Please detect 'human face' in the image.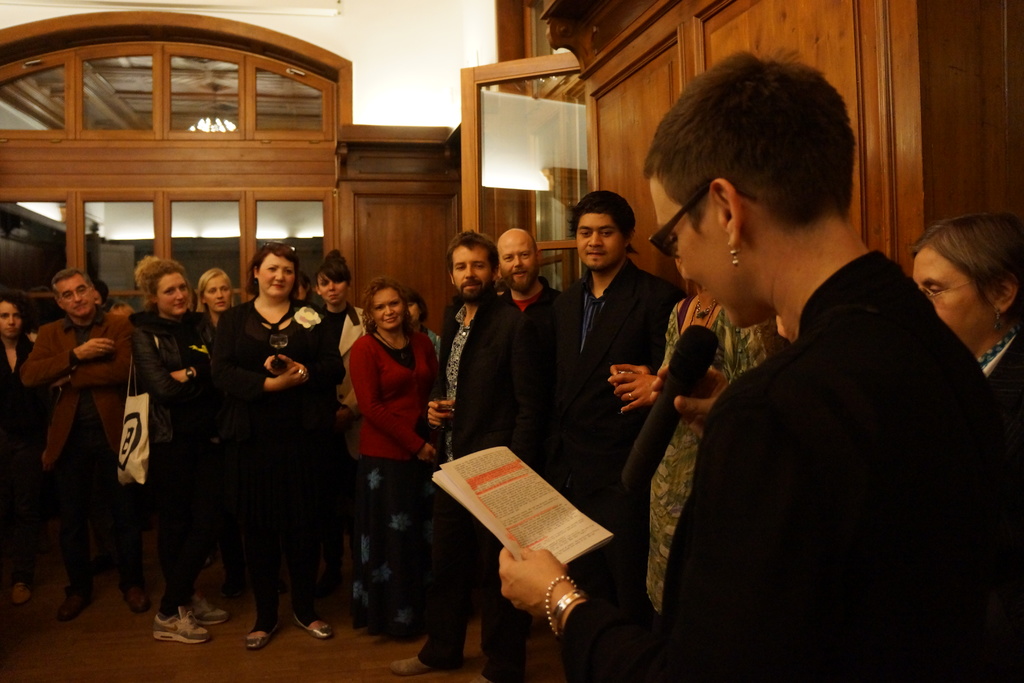
x1=913, y1=243, x2=998, y2=350.
